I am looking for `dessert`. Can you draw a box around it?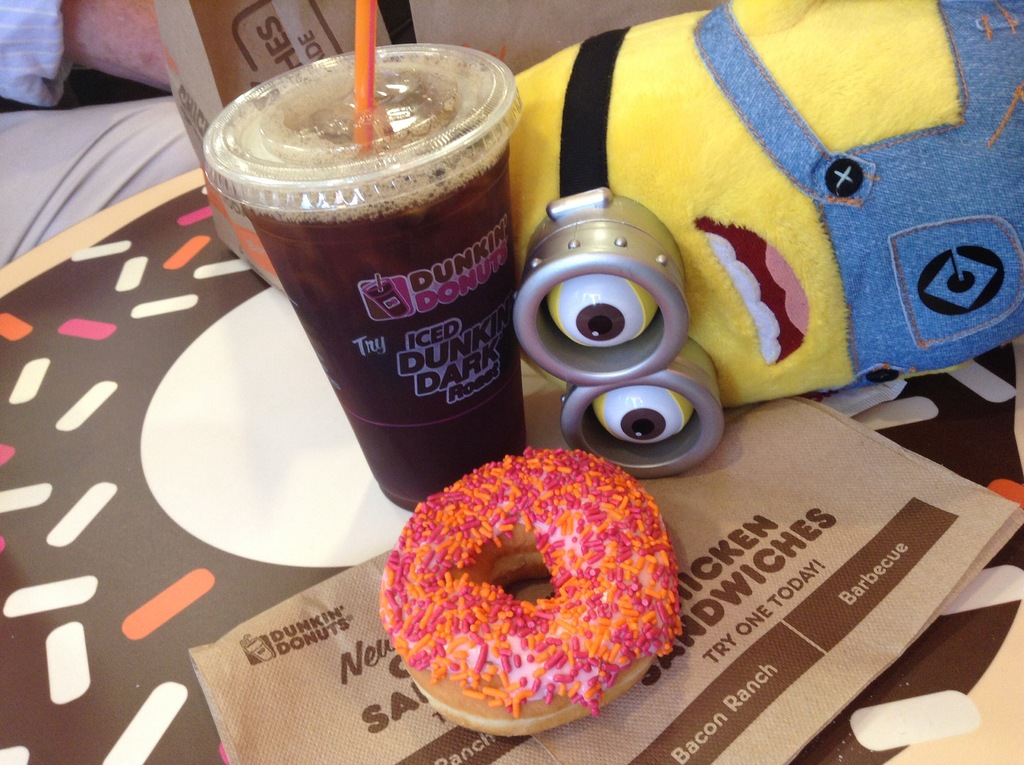
Sure, the bounding box is region(389, 448, 680, 733).
